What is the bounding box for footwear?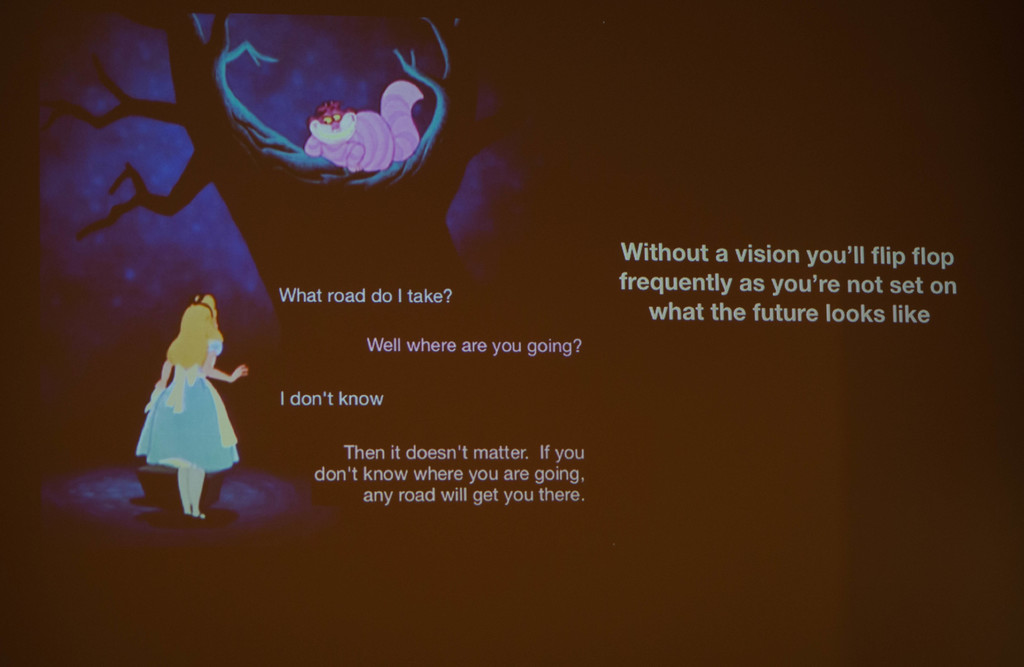
bbox=[198, 513, 222, 525].
